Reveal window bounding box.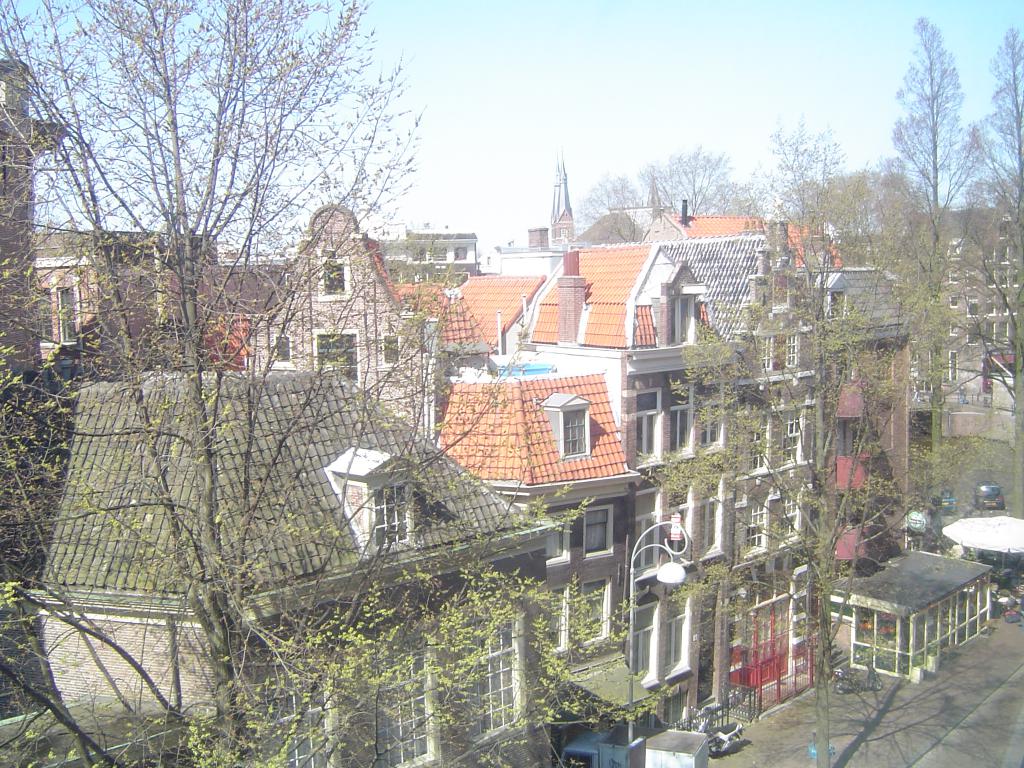
Revealed: [244,680,328,764].
